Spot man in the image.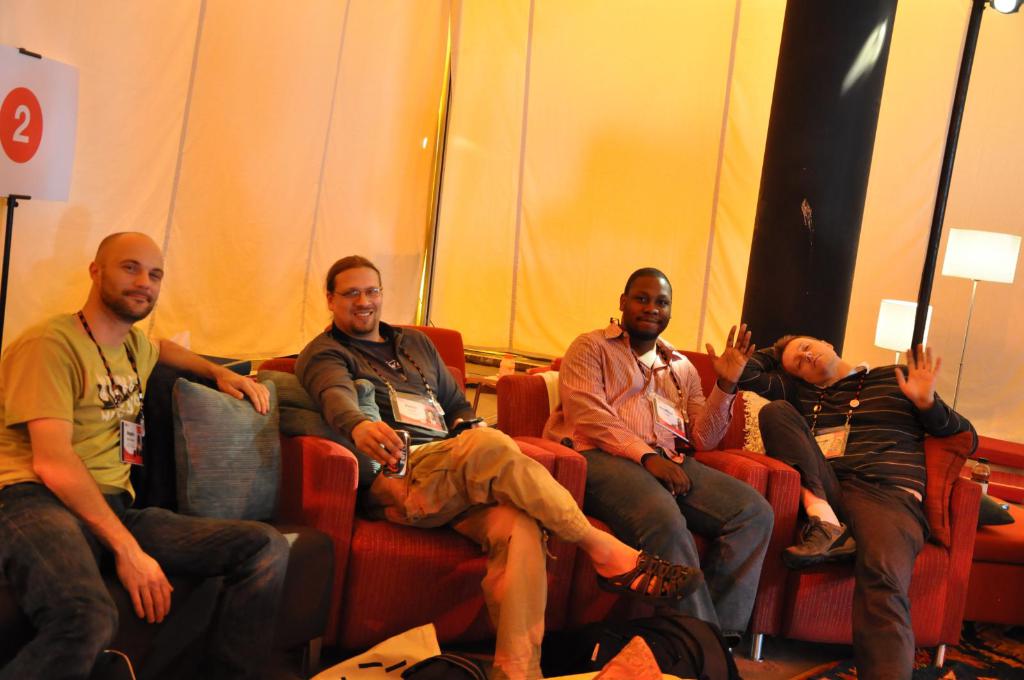
man found at [left=755, top=332, right=982, bottom=679].
